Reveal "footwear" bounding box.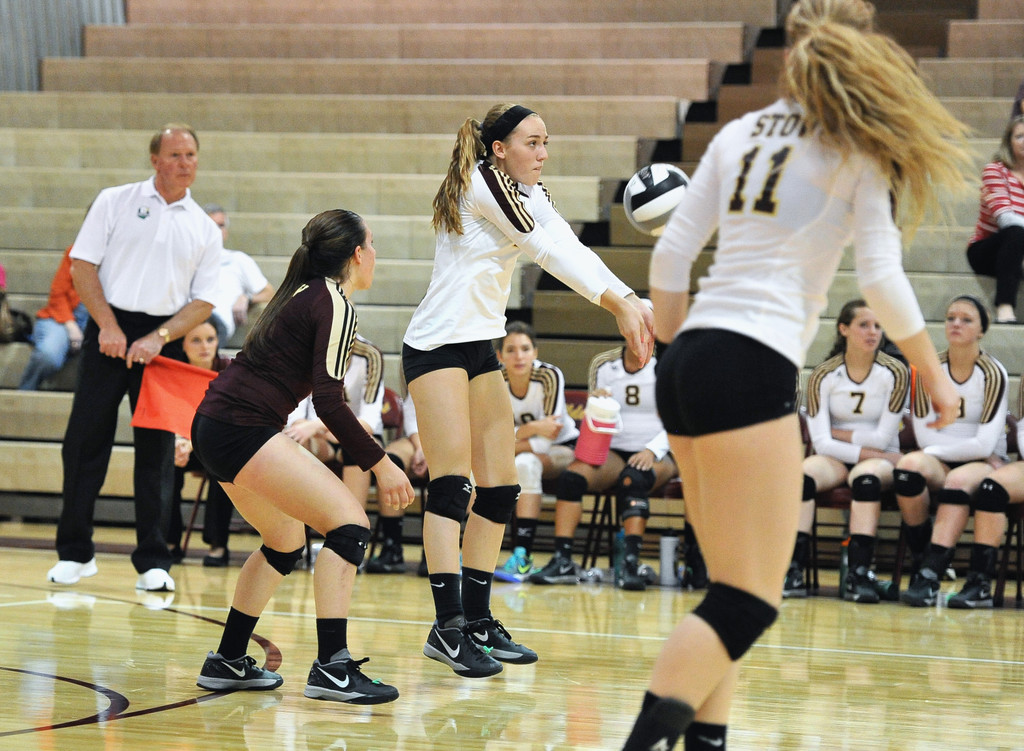
Revealed: 845/576/881/603.
